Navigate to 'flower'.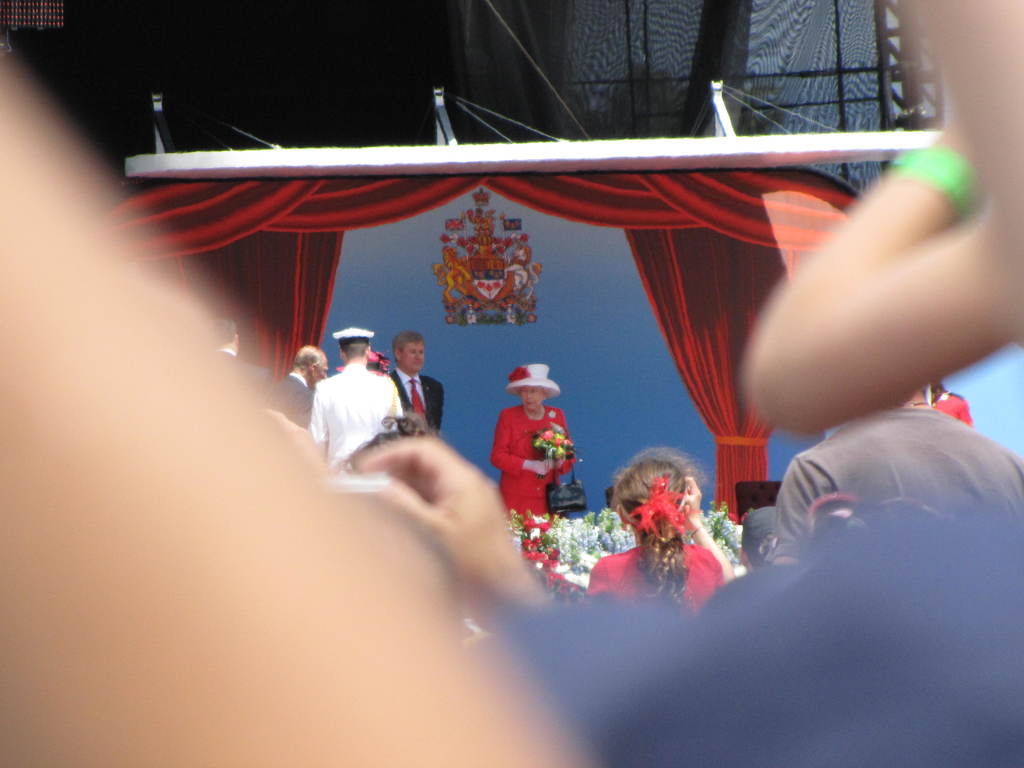
Navigation target: bbox=[526, 312, 535, 321].
